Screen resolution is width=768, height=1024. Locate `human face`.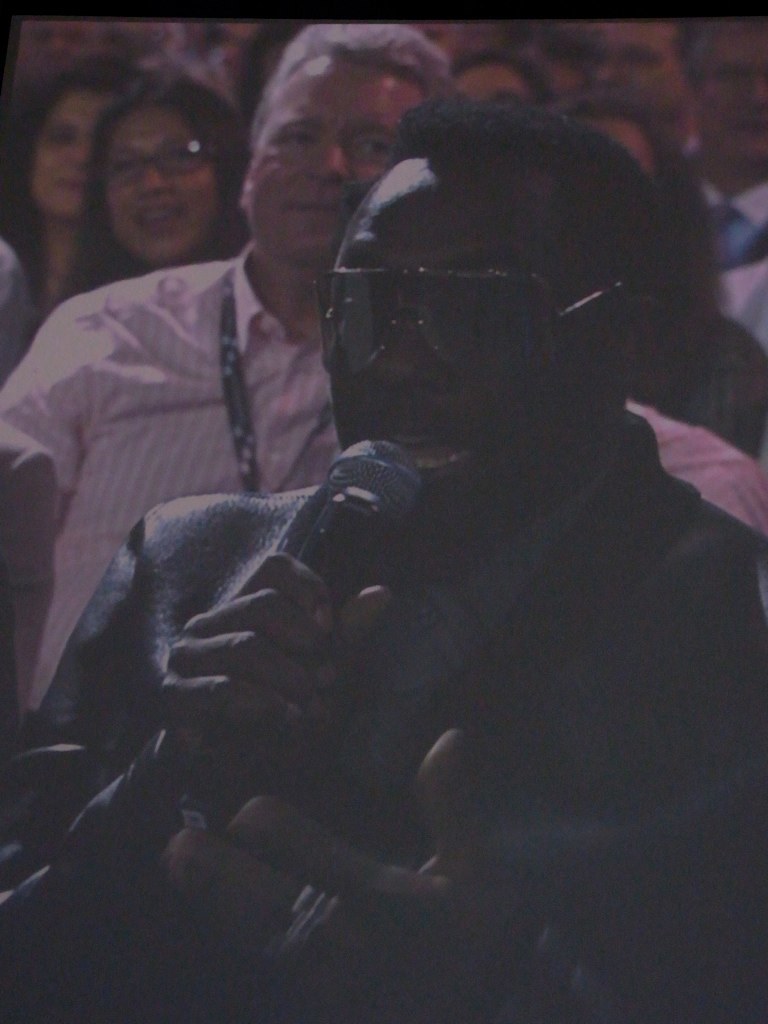
bbox(23, 89, 114, 220).
